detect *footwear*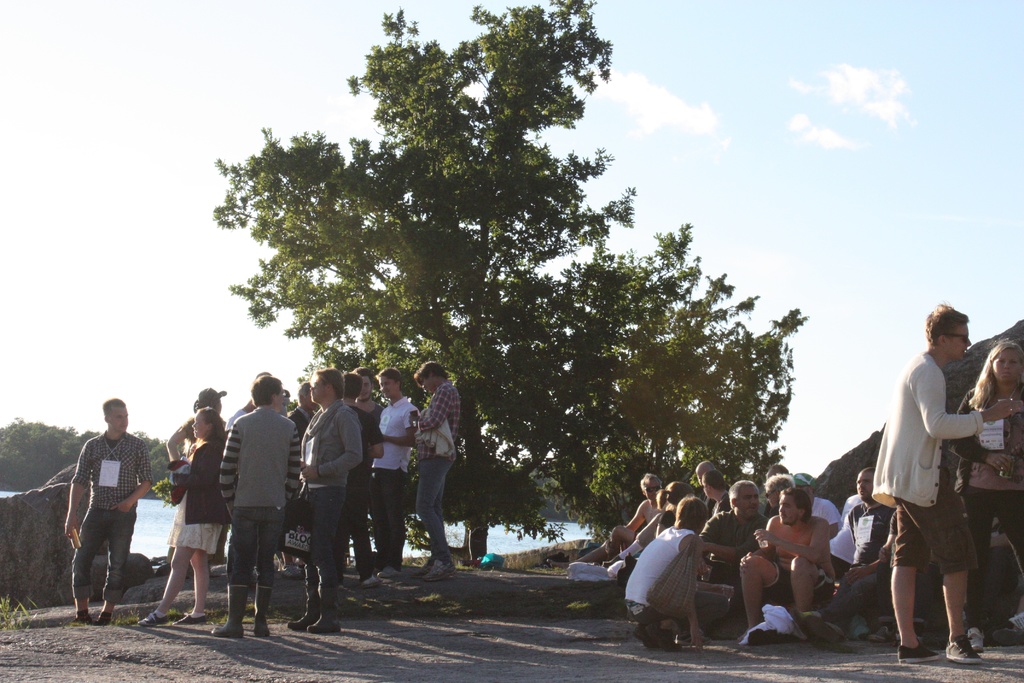
424 560 456 582
